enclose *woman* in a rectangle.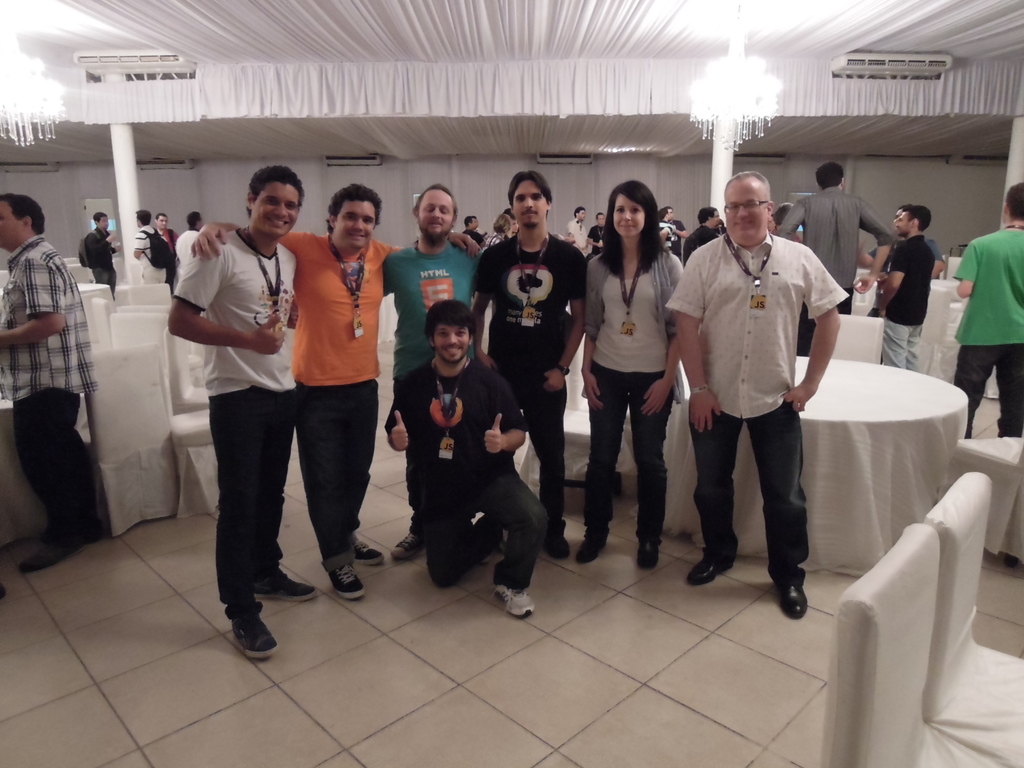
x1=579 y1=190 x2=691 y2=580.
